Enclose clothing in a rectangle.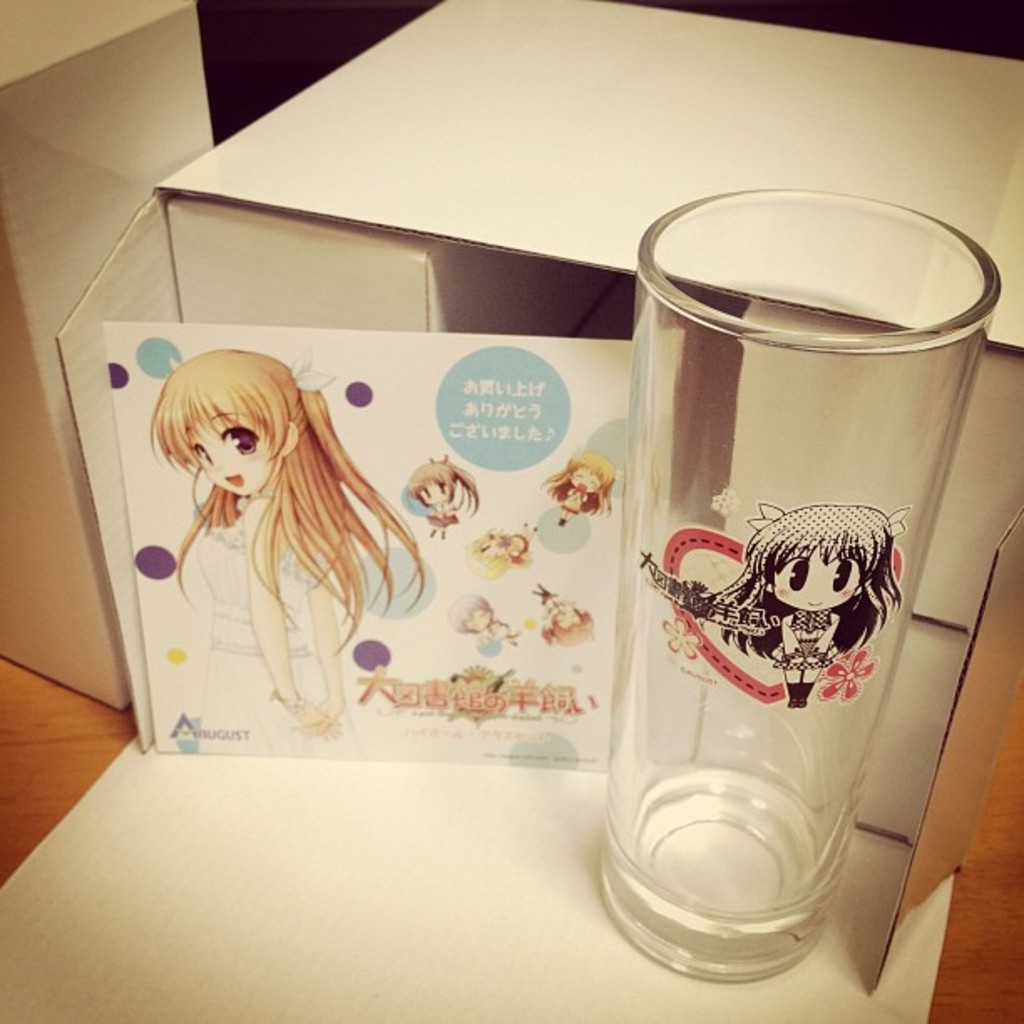
box(771, 607, 840, 671).
